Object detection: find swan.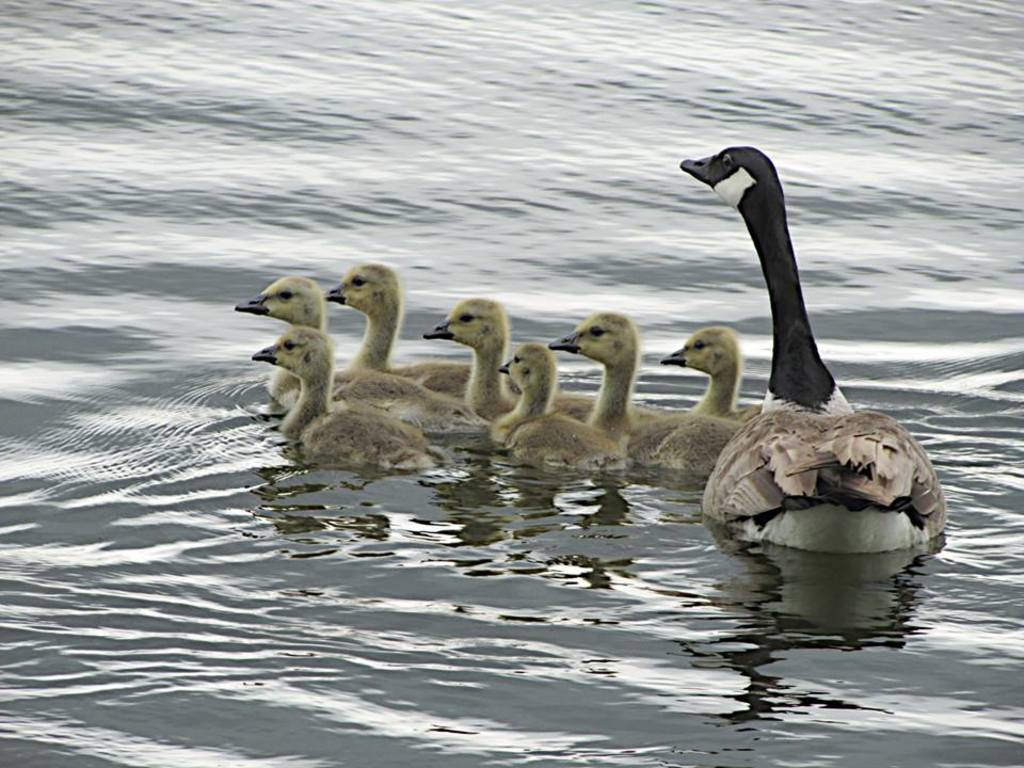
(x1=240, y1=325, x2=439, y2=479).
